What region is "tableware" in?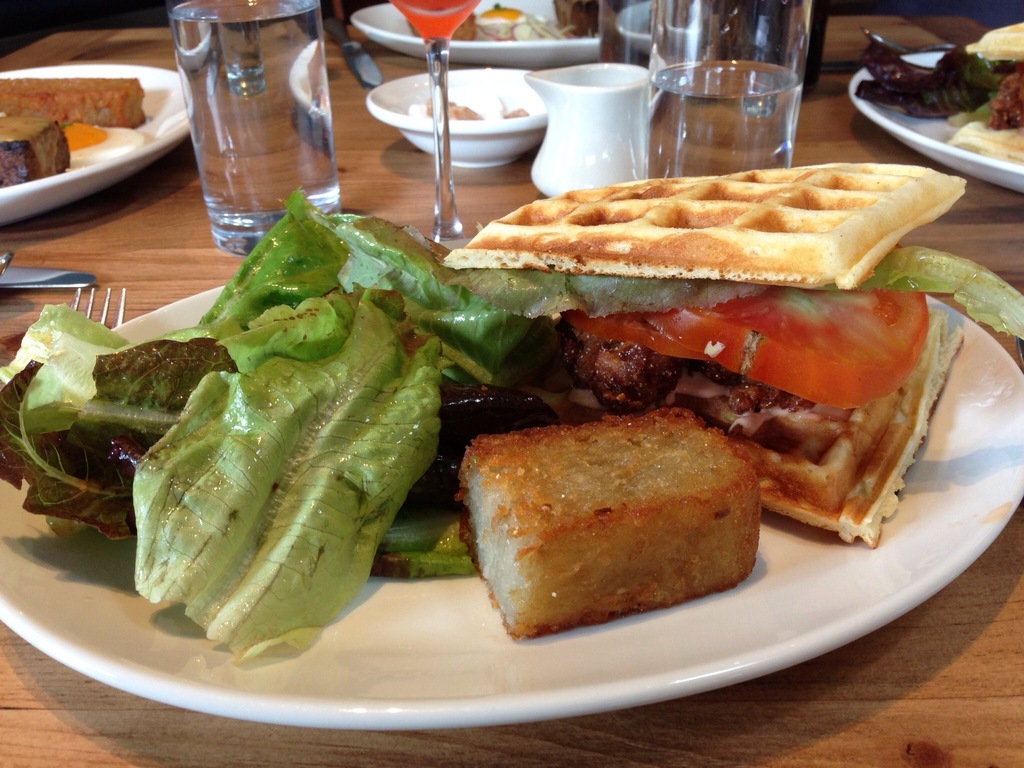
detection(330, 18, 383, 88).
